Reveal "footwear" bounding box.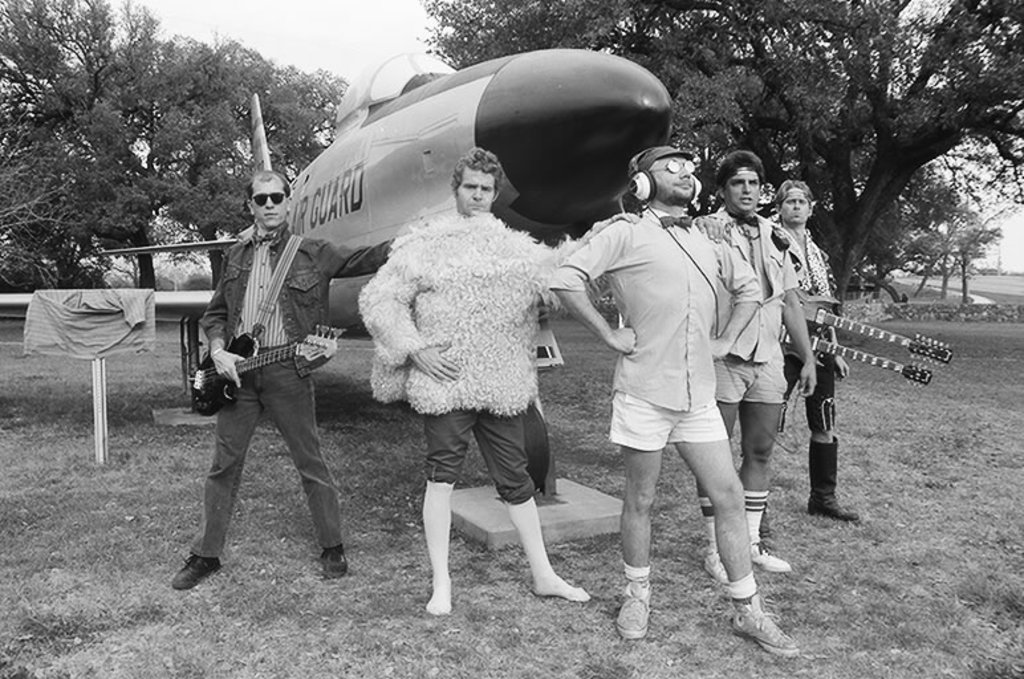
Revealed: (809, 435, 860, 519).
